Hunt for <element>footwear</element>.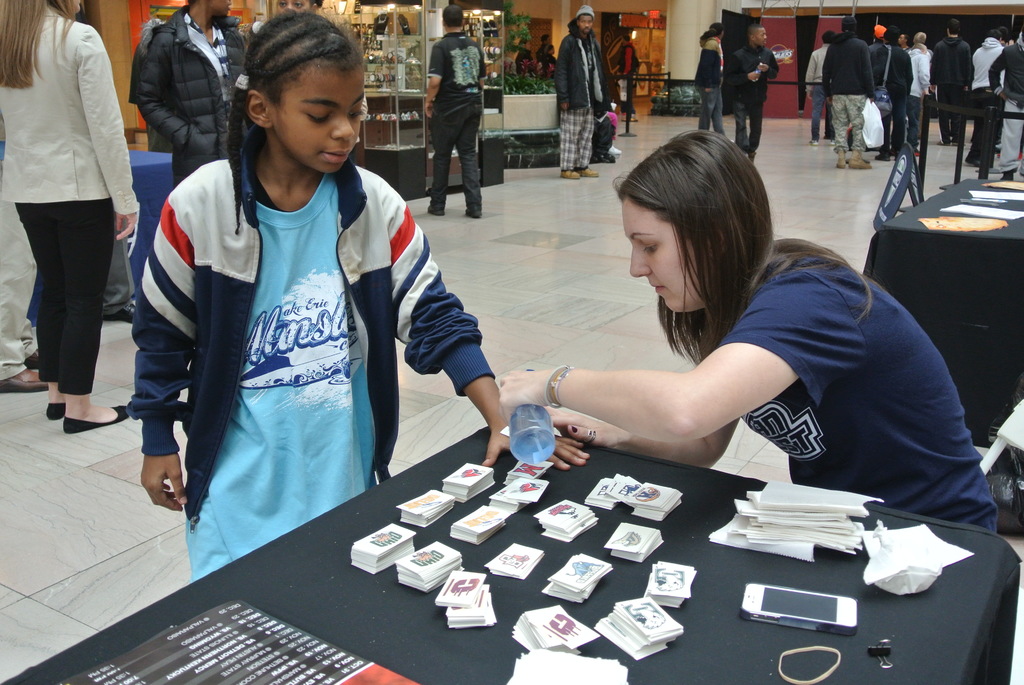
Hunted down at [x1=0, y1=358, x2=58, y2=392].
